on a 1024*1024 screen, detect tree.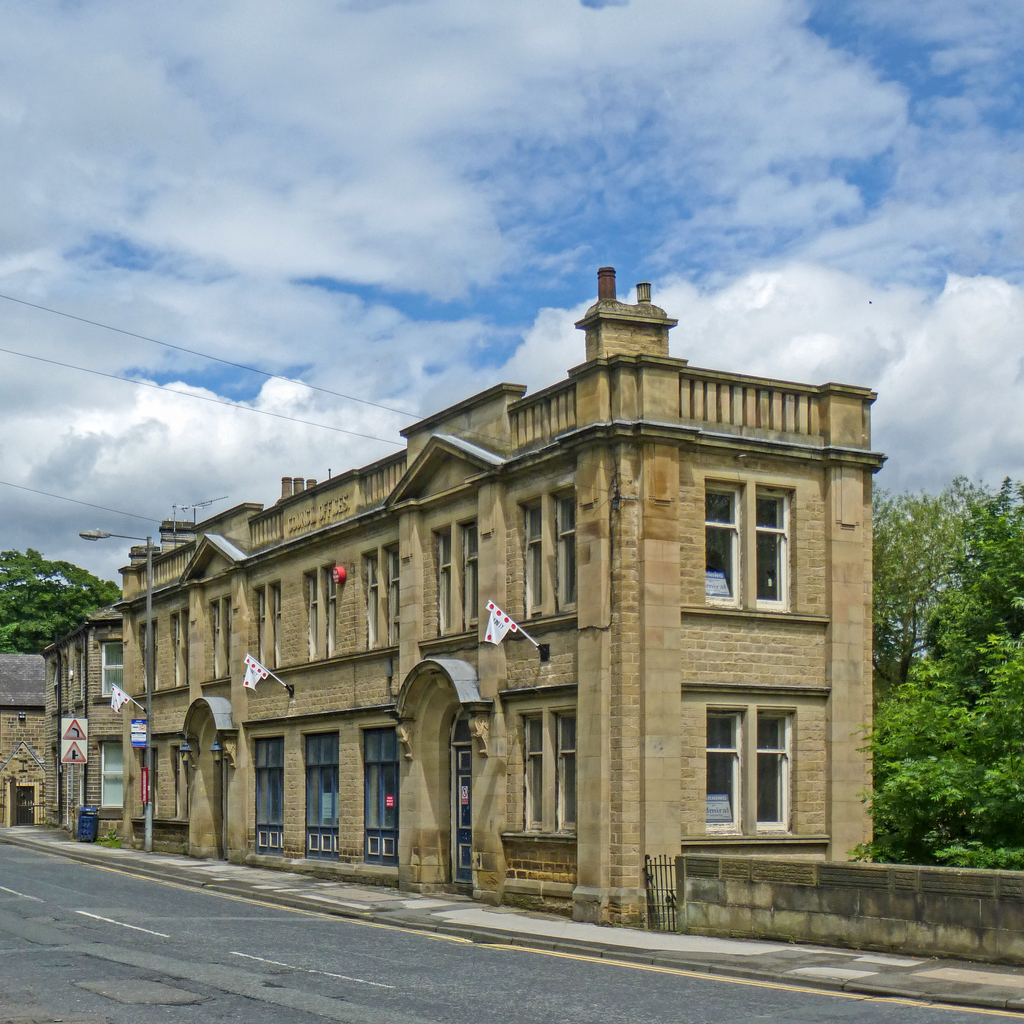
x1=848, y1=475, x2=1023, y2=872.
